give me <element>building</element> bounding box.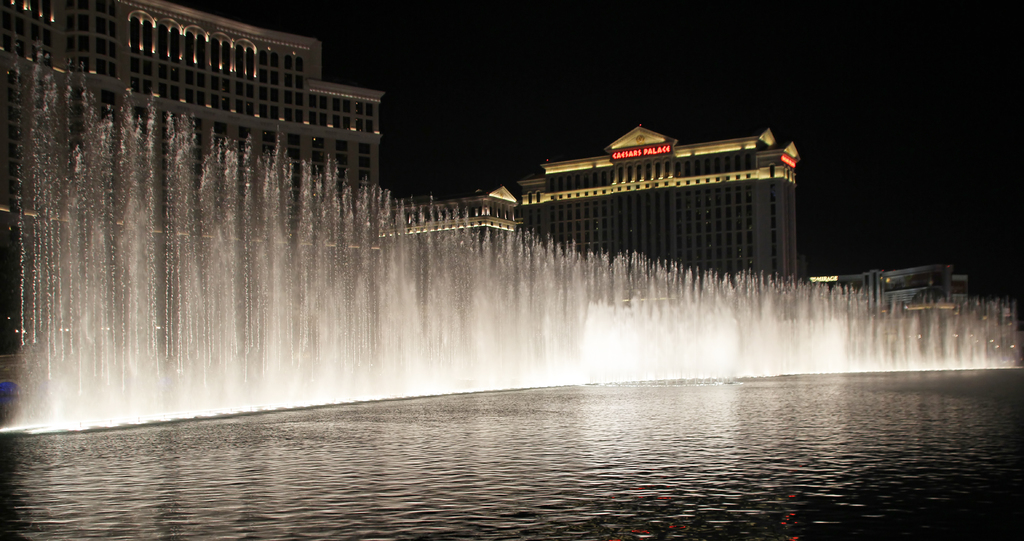
(0, 0, 384, 379).
